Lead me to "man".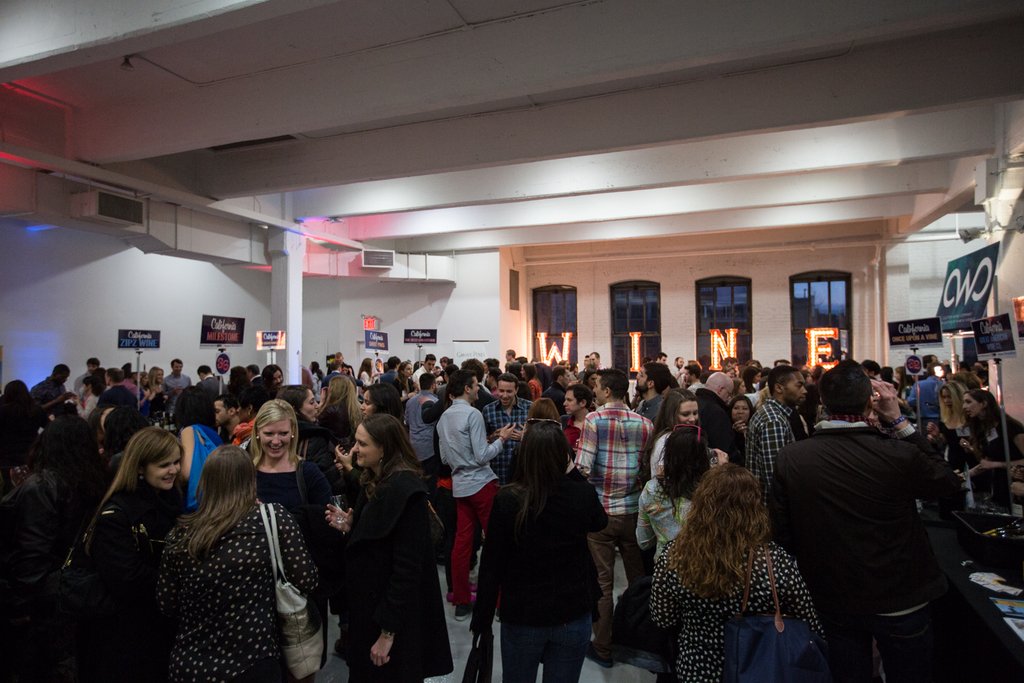
Lead to {"left": 563, "top": 382, "right": 597, "bottom": 435}.
